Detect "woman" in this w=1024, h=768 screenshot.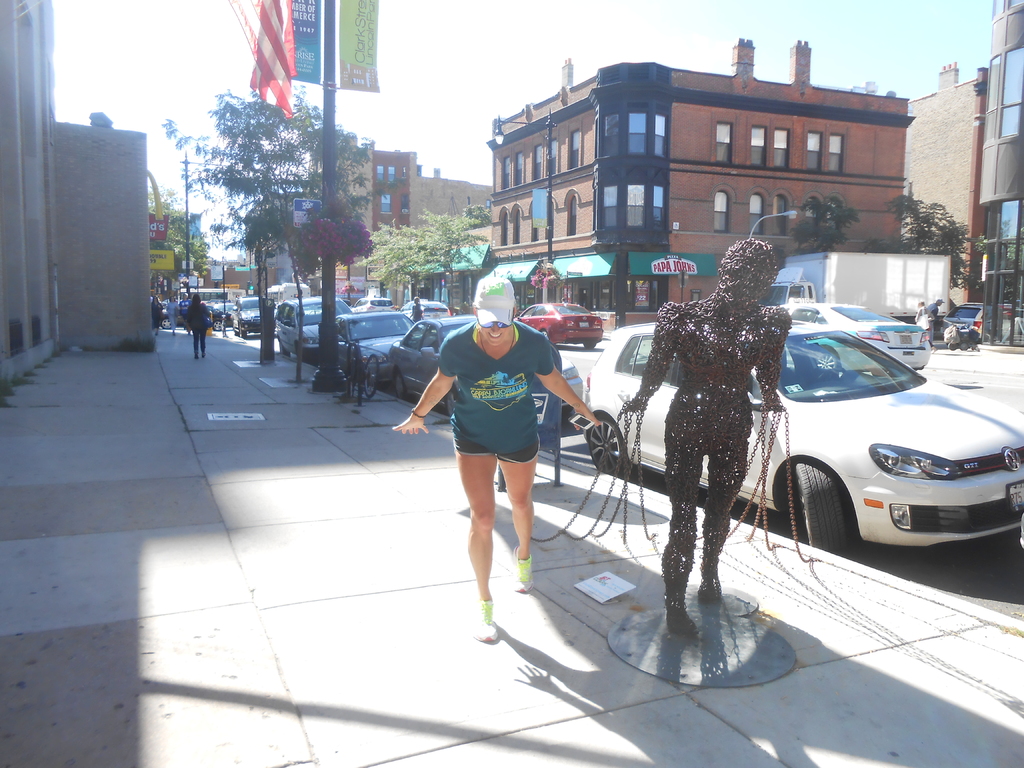
Detection: bbox=[166, 298, 178, 340].
